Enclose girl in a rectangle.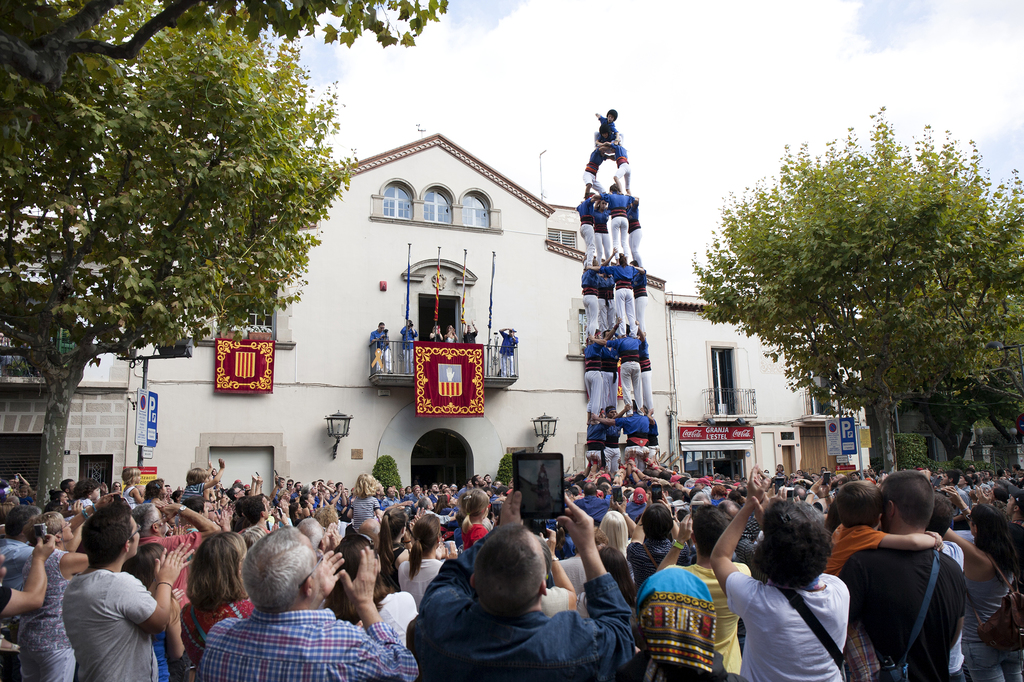
box=[348, 473, 384, 530].
